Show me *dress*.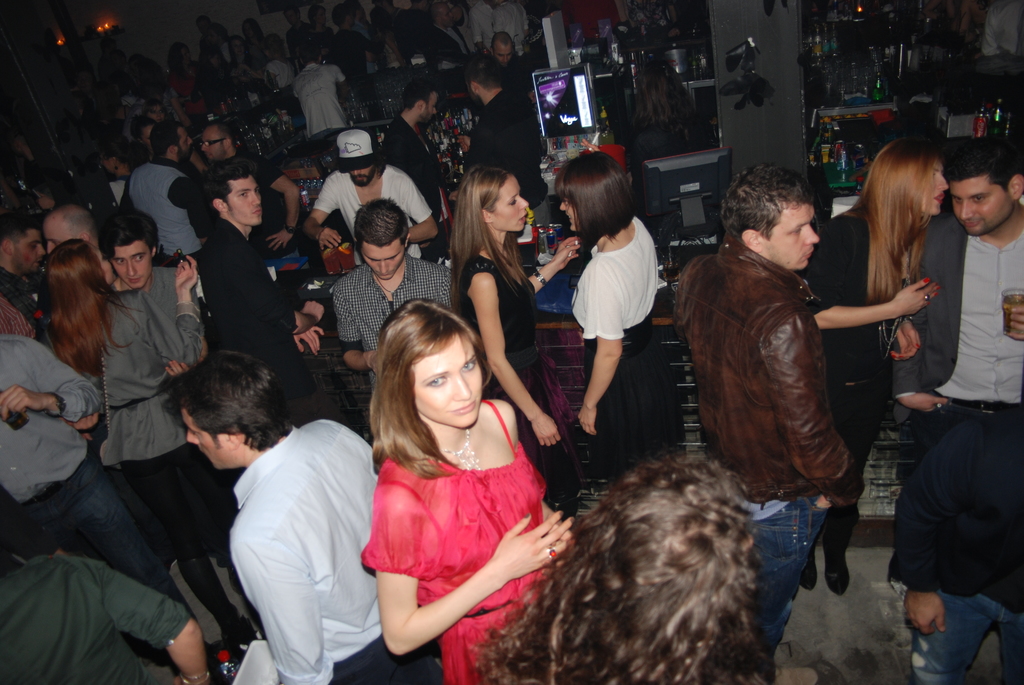
*dress* is here: locate(358, 377, 592, 657).
